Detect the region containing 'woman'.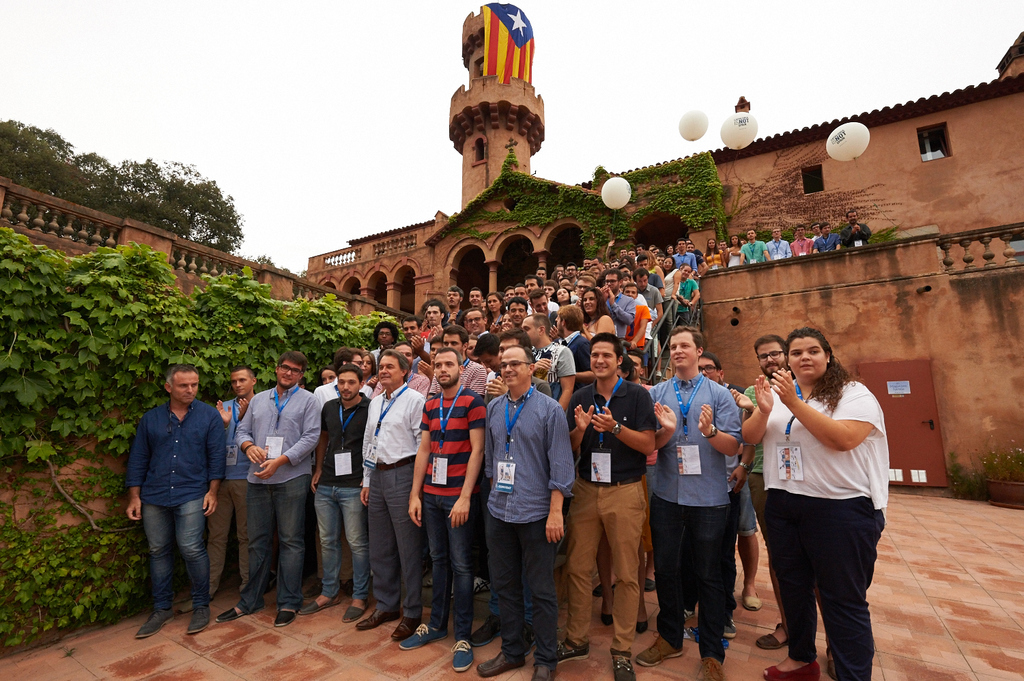
[659, 254, 678, 330].
